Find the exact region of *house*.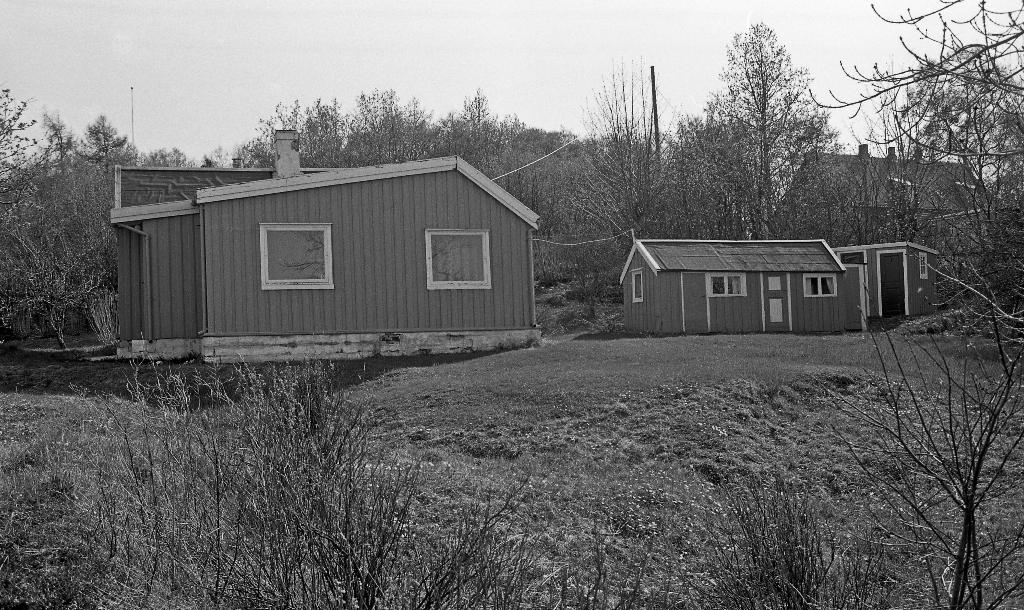
Exact region: [x1=624, y1=239, x2=855, y2=344].
